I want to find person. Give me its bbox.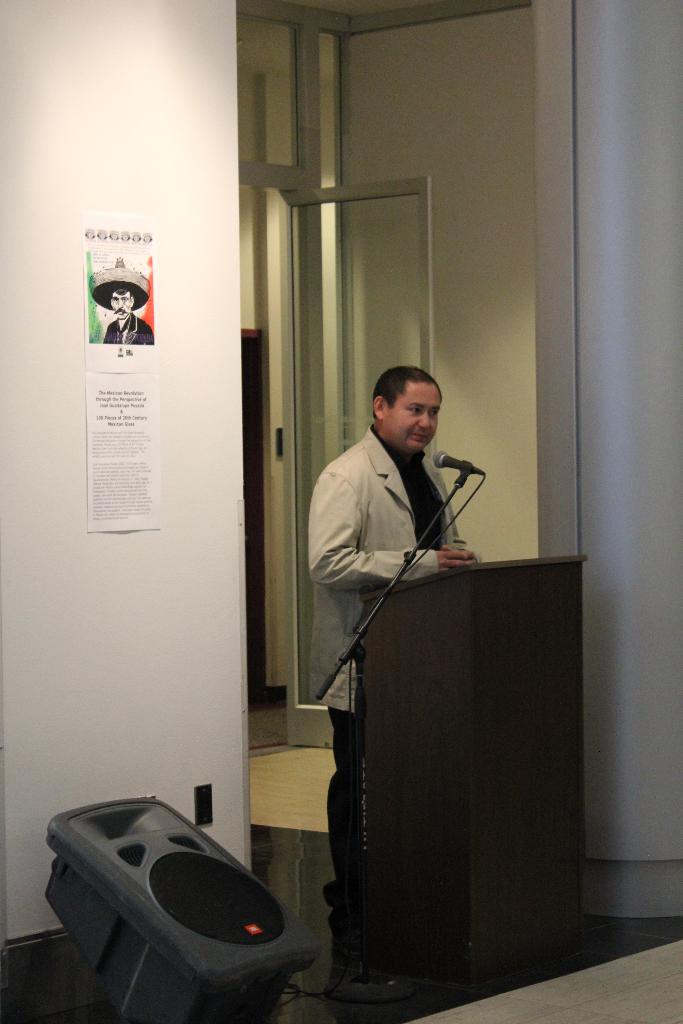
box(311, 333, 506, 927).
